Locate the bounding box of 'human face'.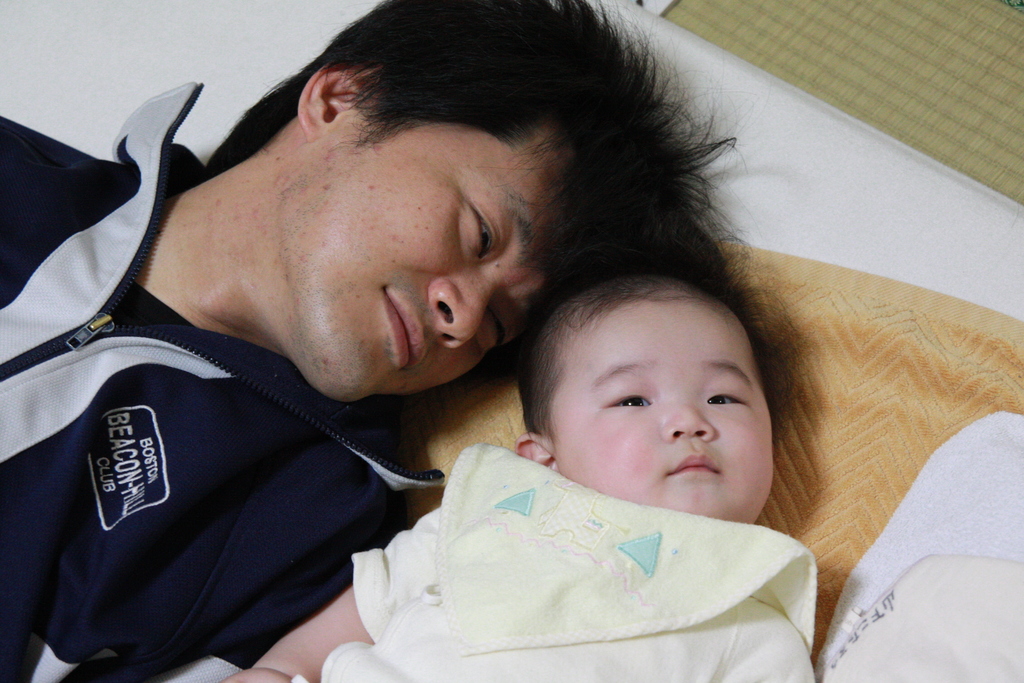
Bounding box: <box>542,272,776,519</box>.
